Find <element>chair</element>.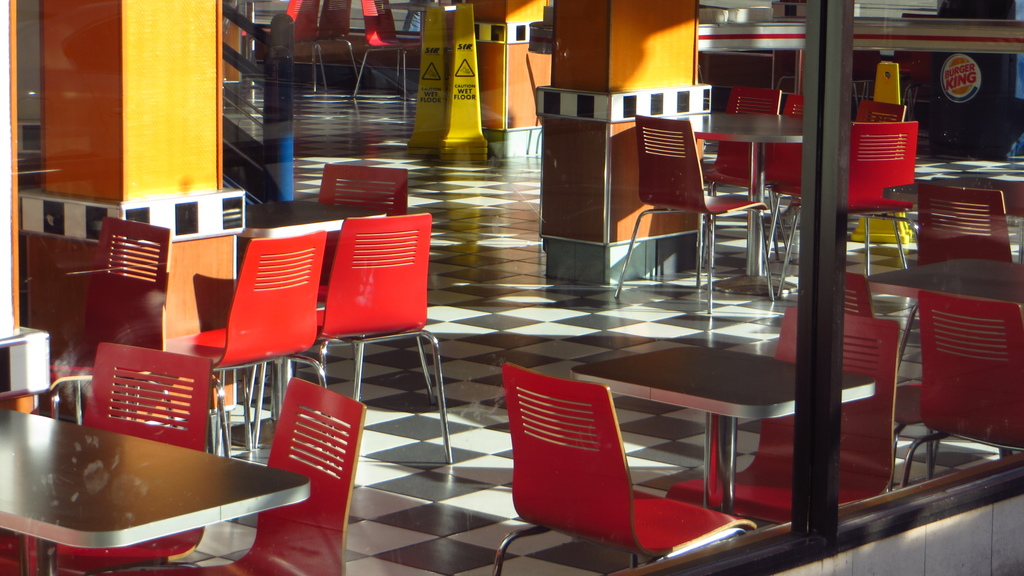
region(0, 335, 218, 575).
